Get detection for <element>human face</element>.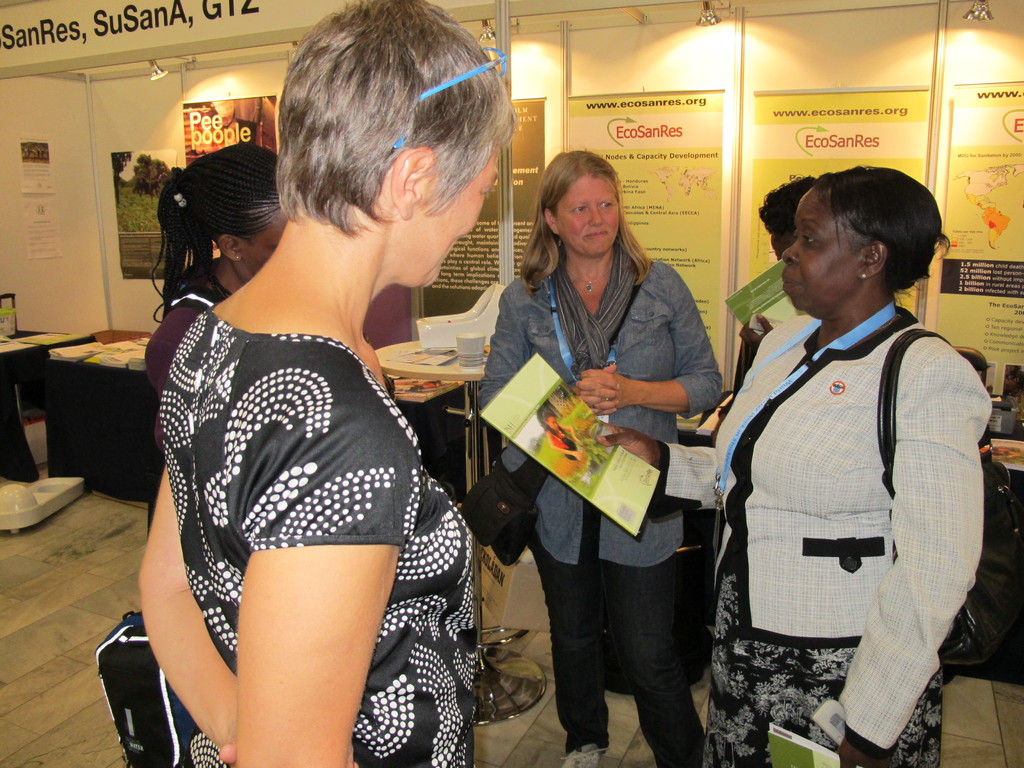
Detection: detection(784, 188, 852, 319).
